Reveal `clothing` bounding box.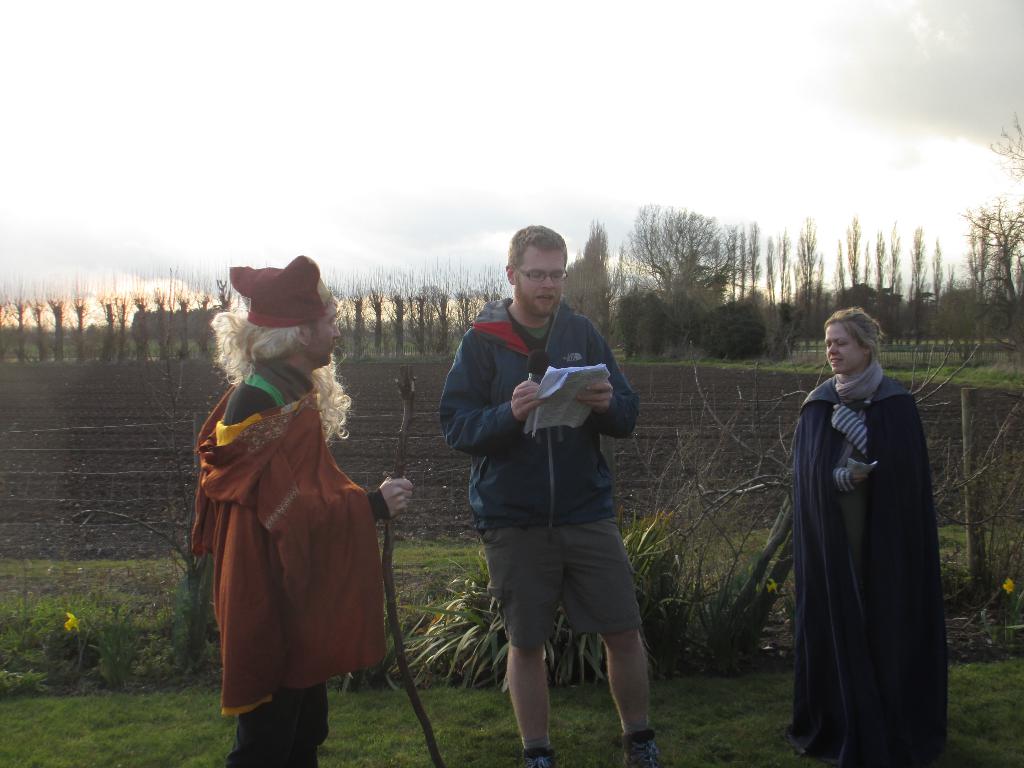
Revealed: locate(227, 683, 327, 767).
